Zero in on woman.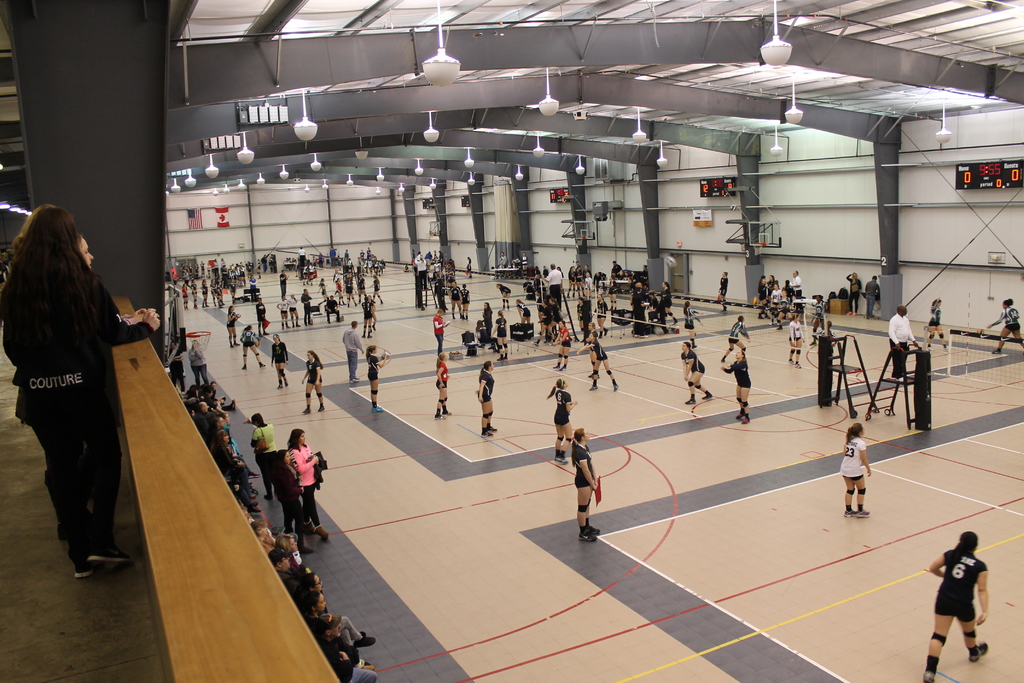
Zeroed in: Rect(225, 305, 241, 349).
